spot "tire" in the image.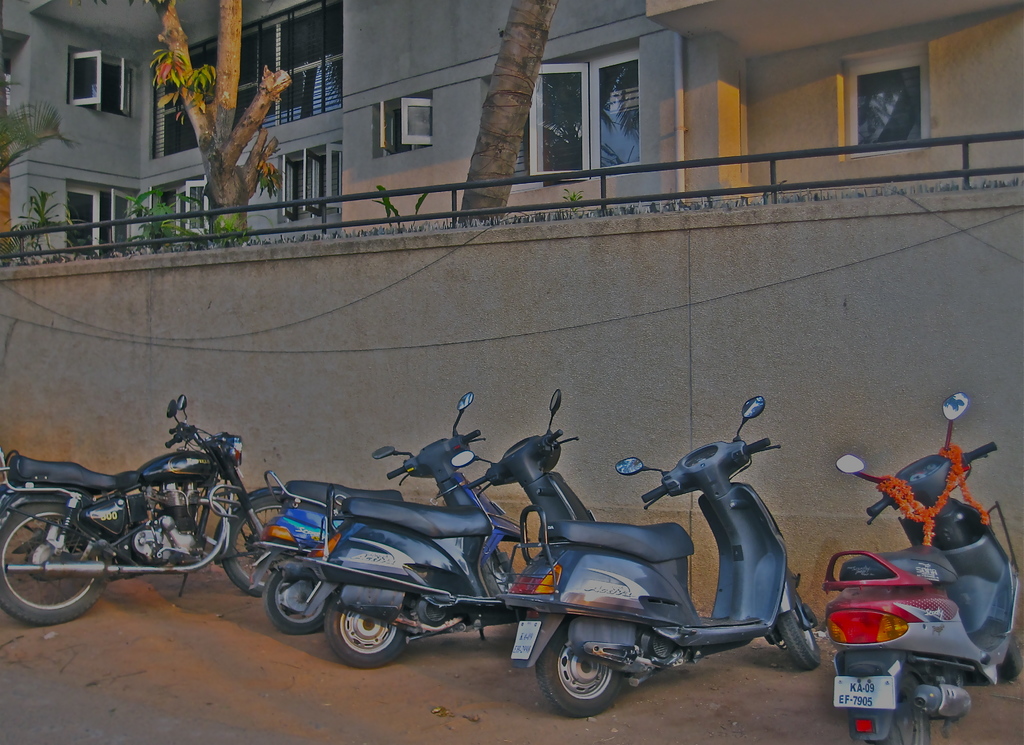
"tire" found at BBox(780, 609, 818, 667).
